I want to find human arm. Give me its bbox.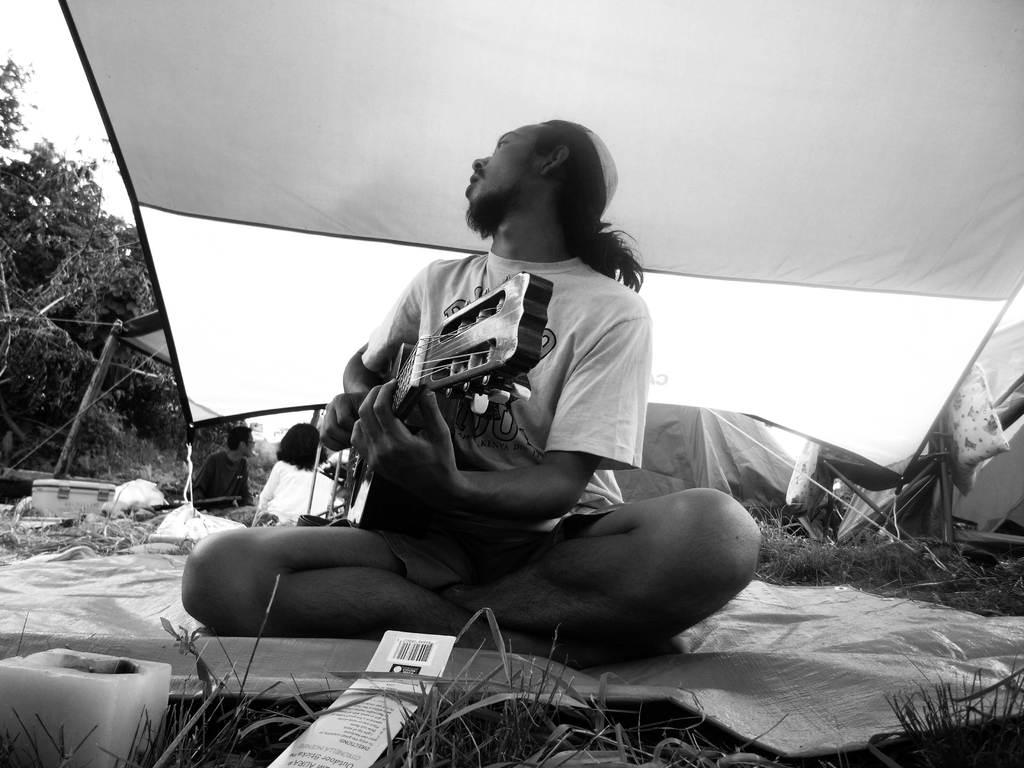
box(352, 294, 639, 520).
